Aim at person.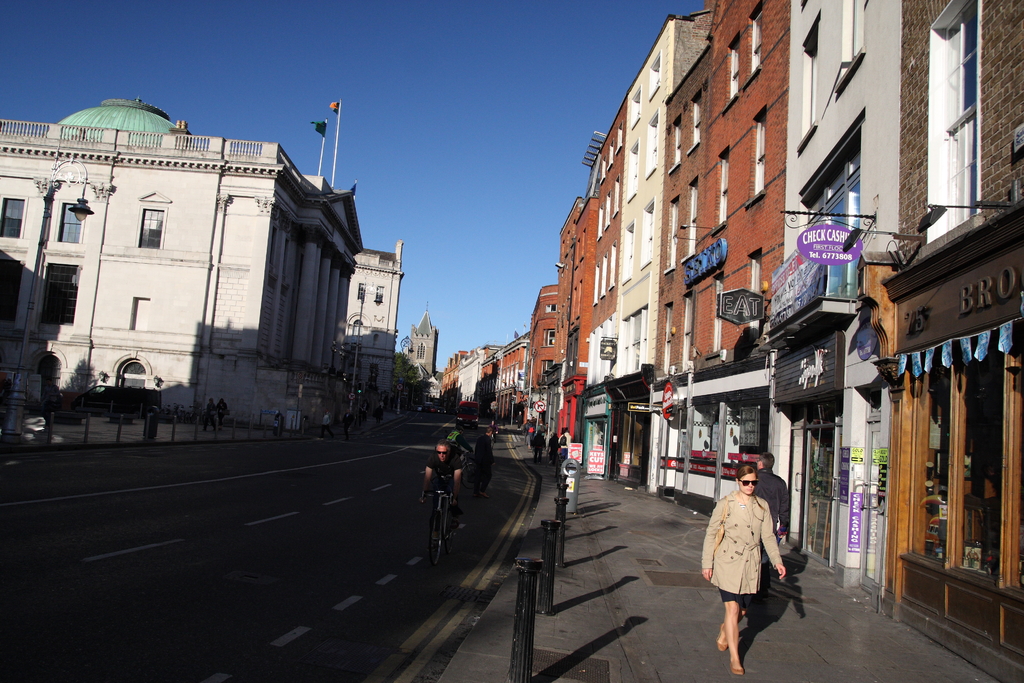
Aimed at region(442, 423, 469, 482).
